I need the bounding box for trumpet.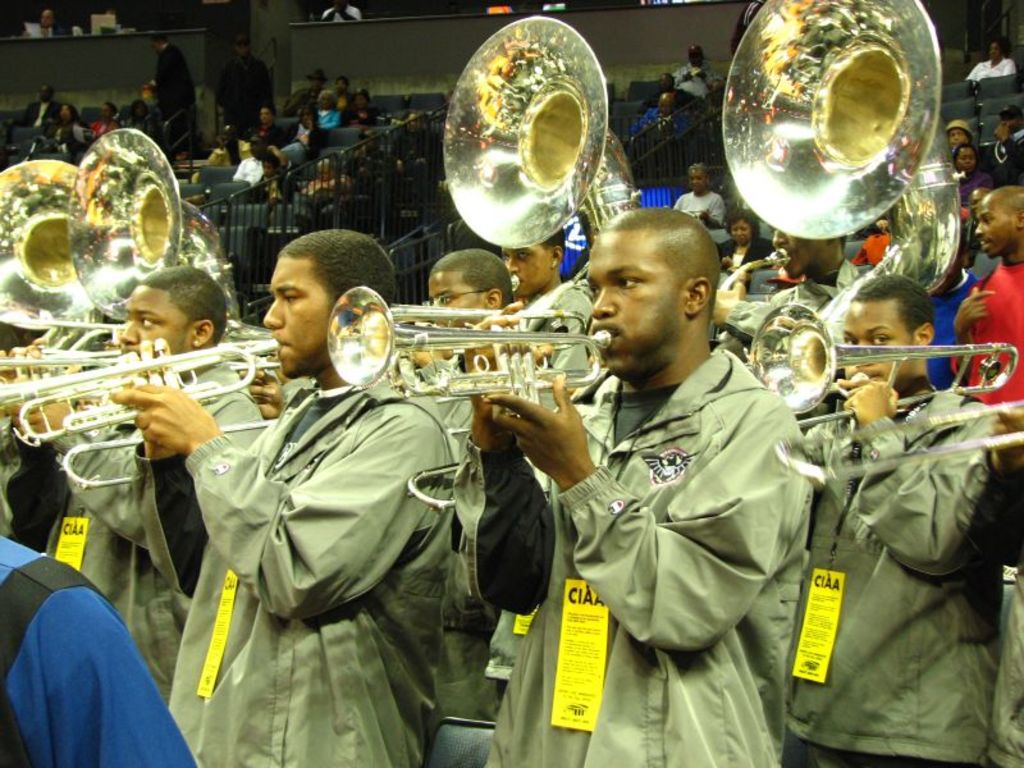
Here it is: bbox(297, 266, 581, 403).
